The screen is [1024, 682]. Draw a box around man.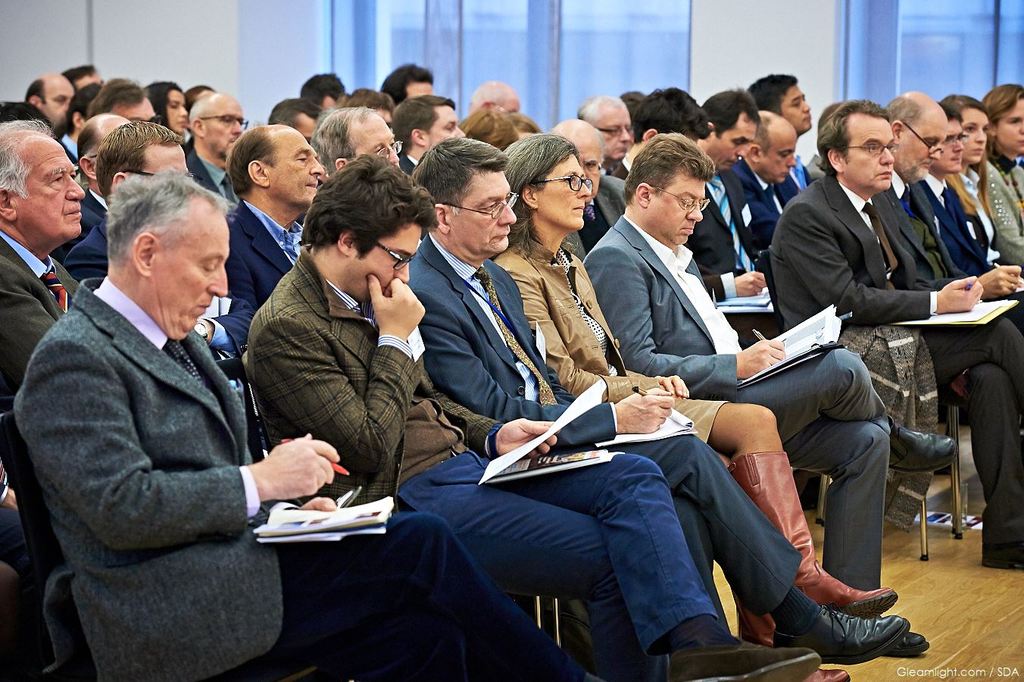
[x1=869, y1=87, x2=1023, y2=335].
